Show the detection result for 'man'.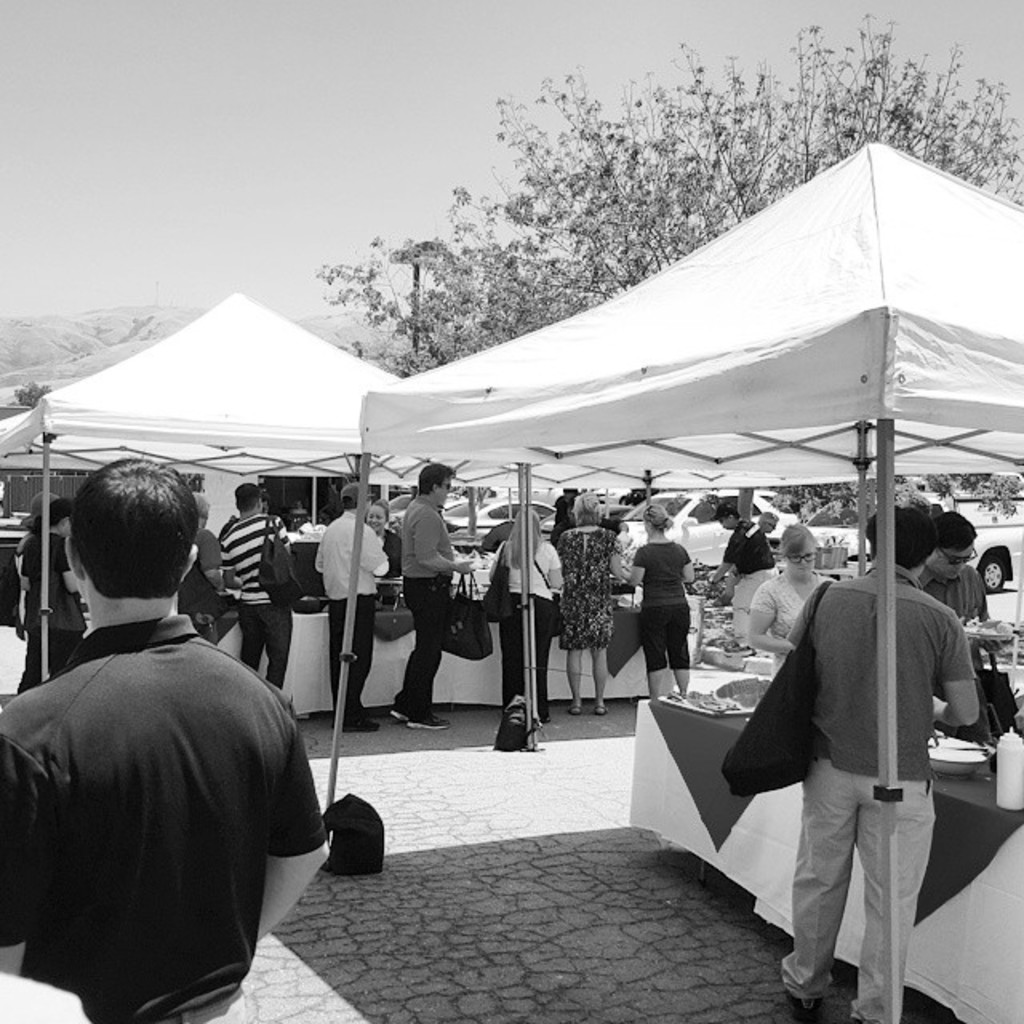
bbox(784, 507, 979, 1022).
